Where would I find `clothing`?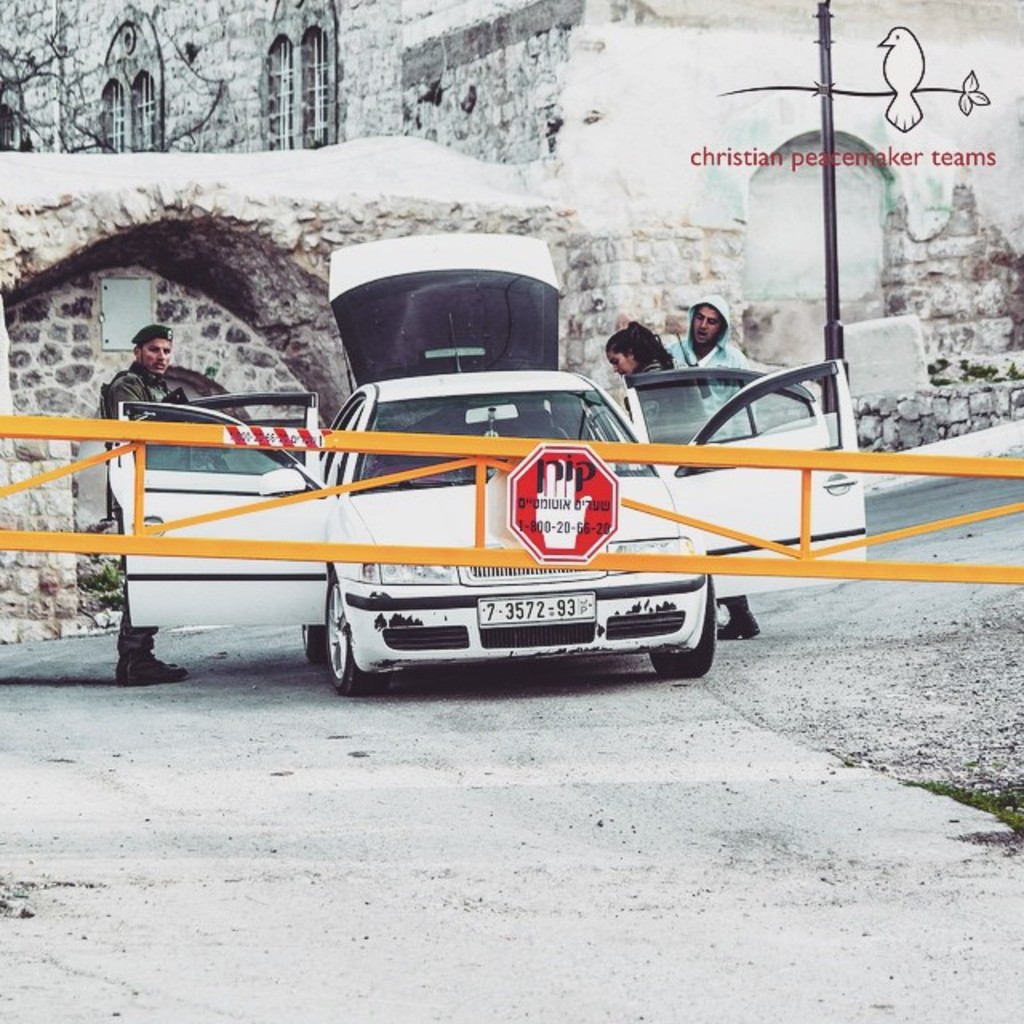
At box=[109, 373, 181, 682].
